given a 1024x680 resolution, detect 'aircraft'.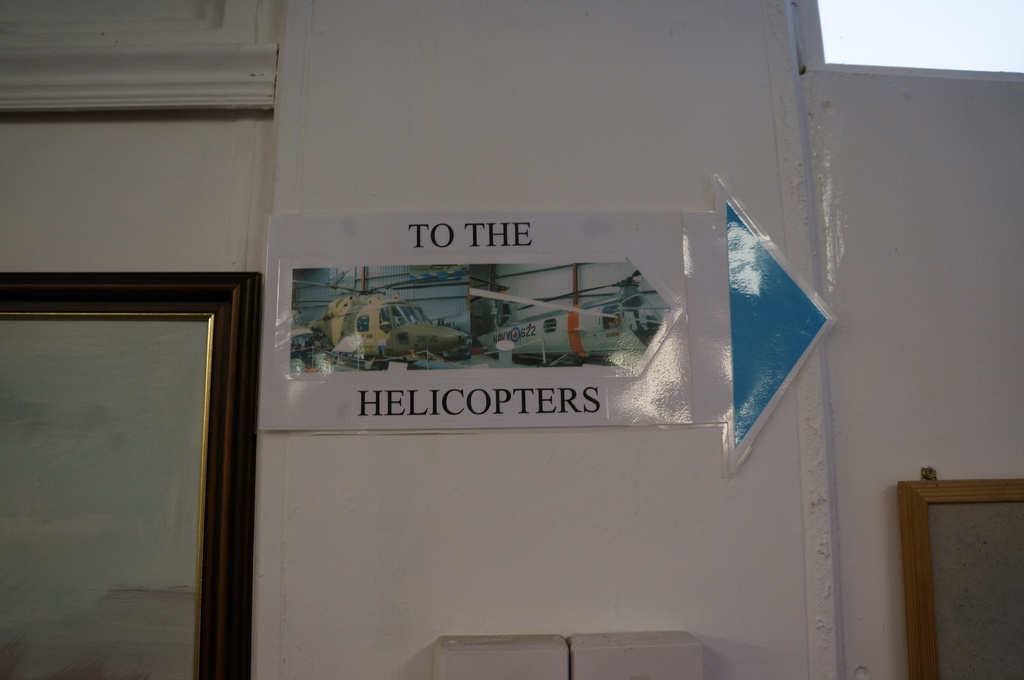
(left=470, top=270, right=664, bottom=370).
